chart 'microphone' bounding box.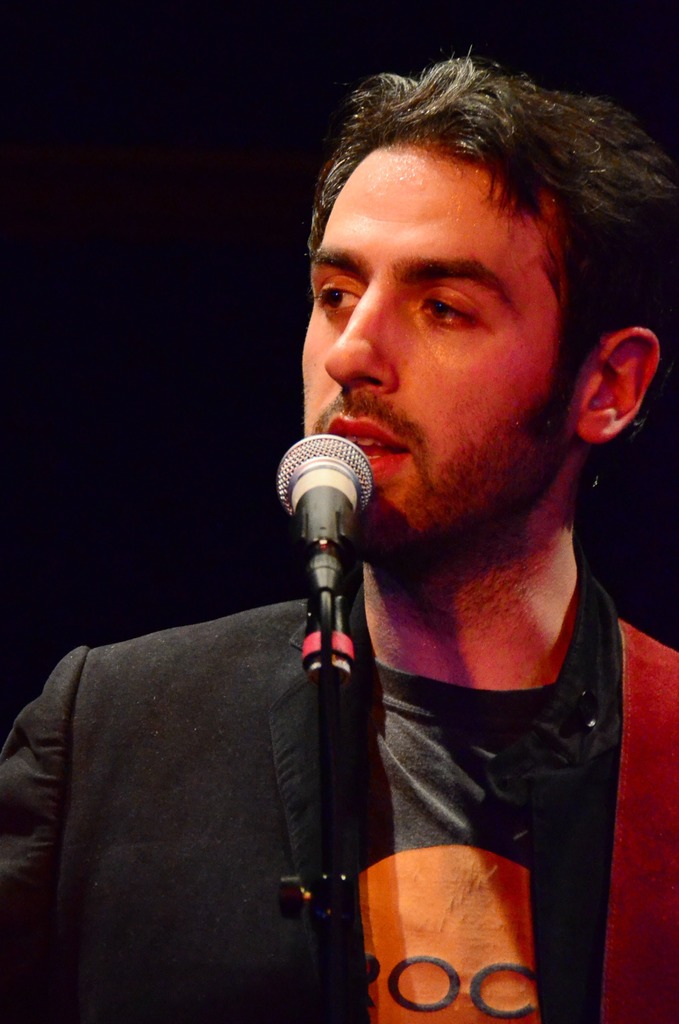
Charted: BBox(277, 433, 375, 686).
